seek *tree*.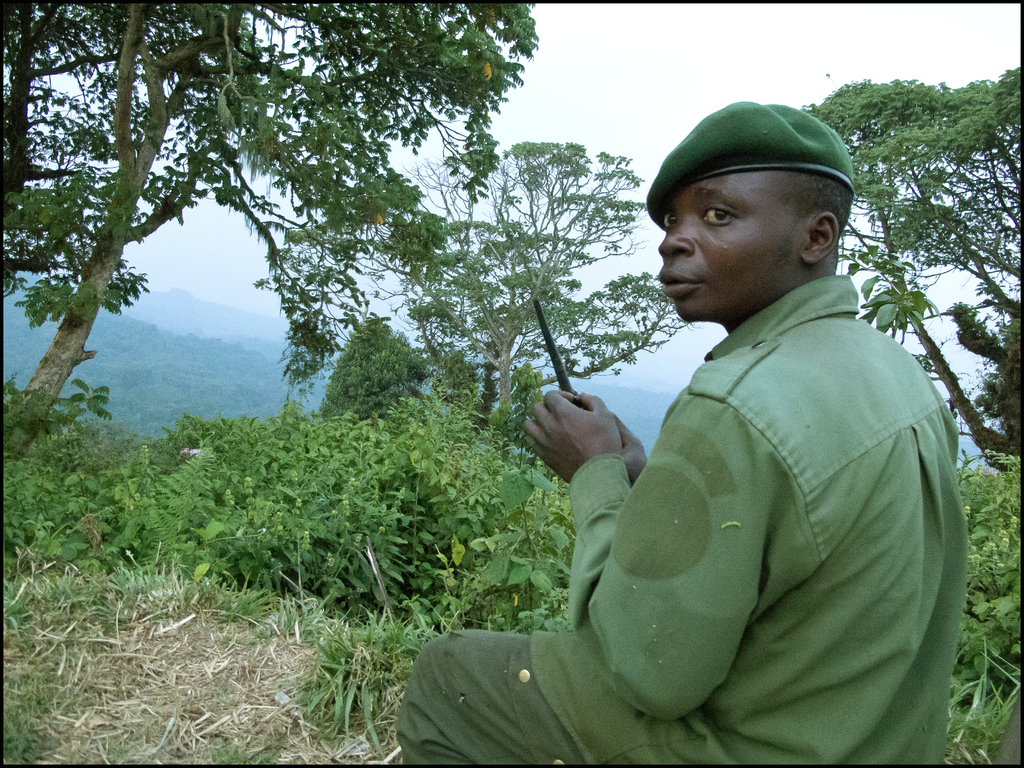
[left=330, top=321, right=427, bottom=414].
